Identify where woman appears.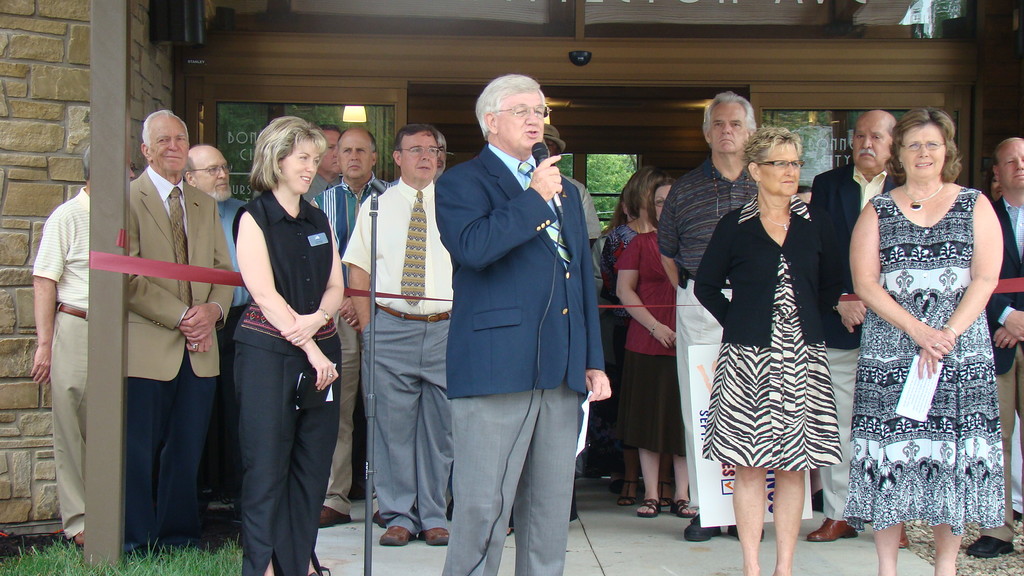
Appears at box=[686, 123, 840, 575].
